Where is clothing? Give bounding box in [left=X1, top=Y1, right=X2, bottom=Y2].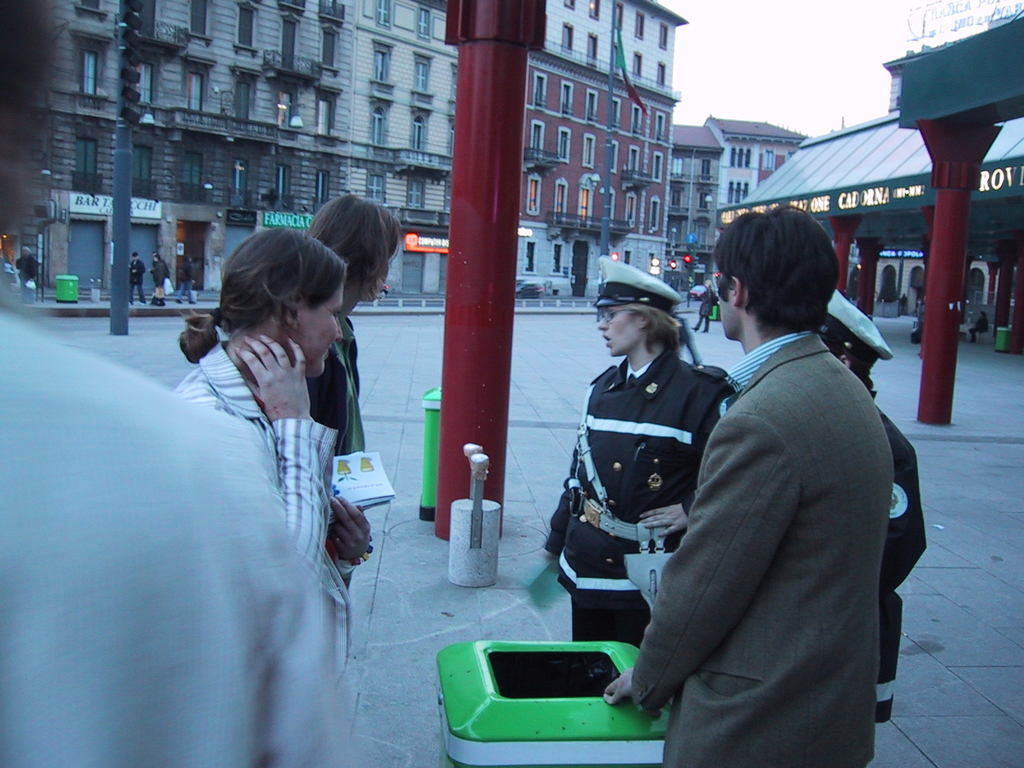
[left=698, top=287, right=718, bottom=325].
